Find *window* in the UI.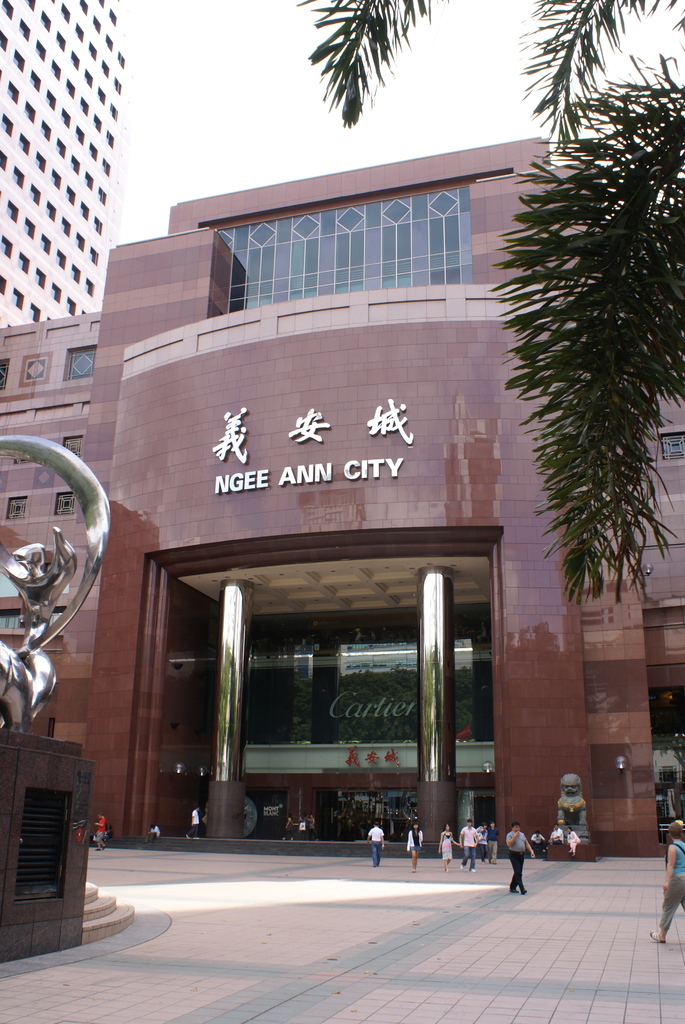
UI element at (8,495,28,519).
